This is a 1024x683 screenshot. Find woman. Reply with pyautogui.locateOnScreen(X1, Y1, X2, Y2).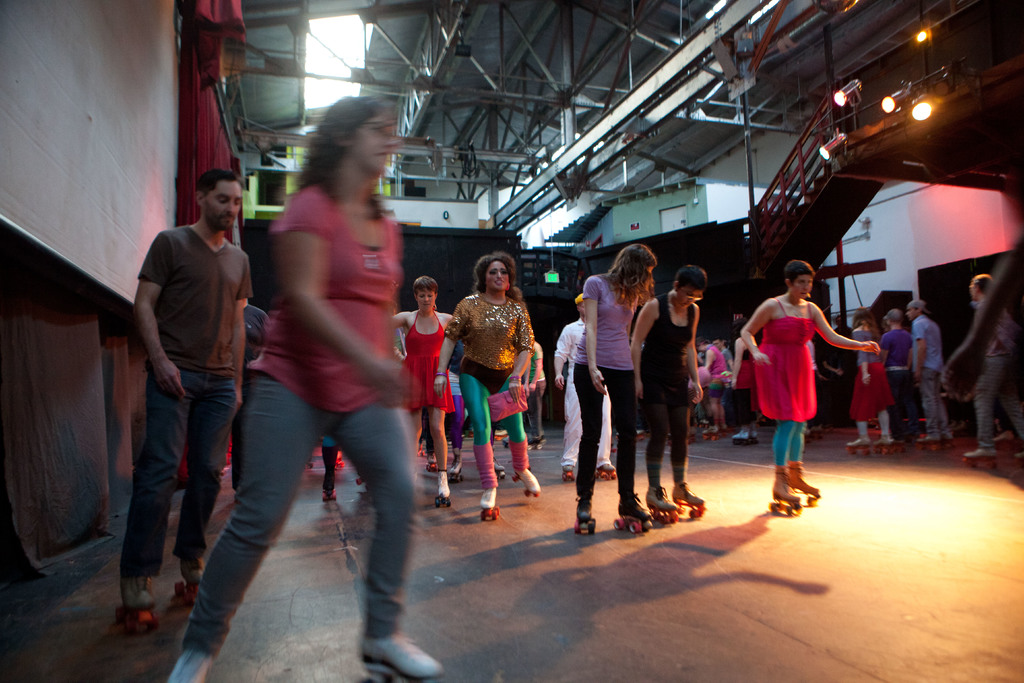
pyautogui.locateOnScreen(578, 242, 657, 536).
